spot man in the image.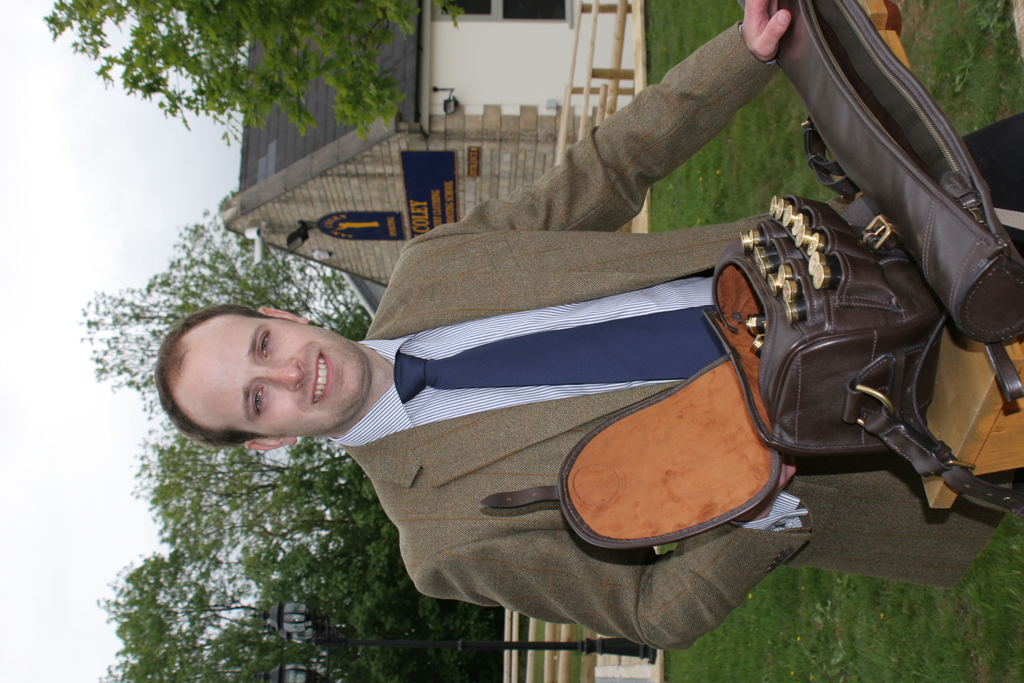
man found at locate(163, 90, 1022, 668).
